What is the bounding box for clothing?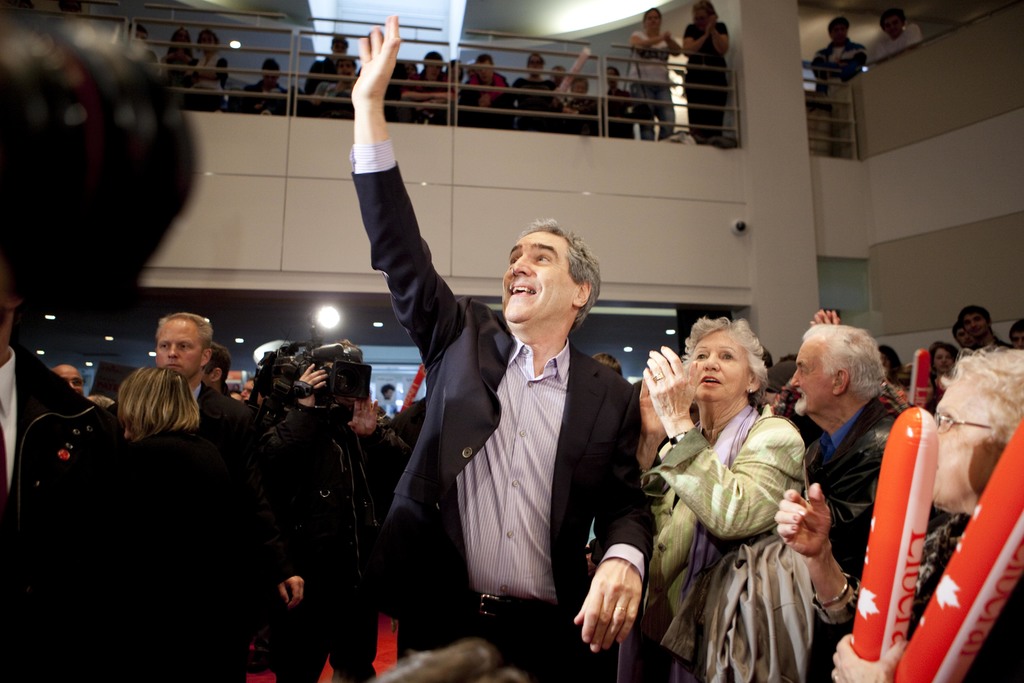
570, 97, 613, 131.
